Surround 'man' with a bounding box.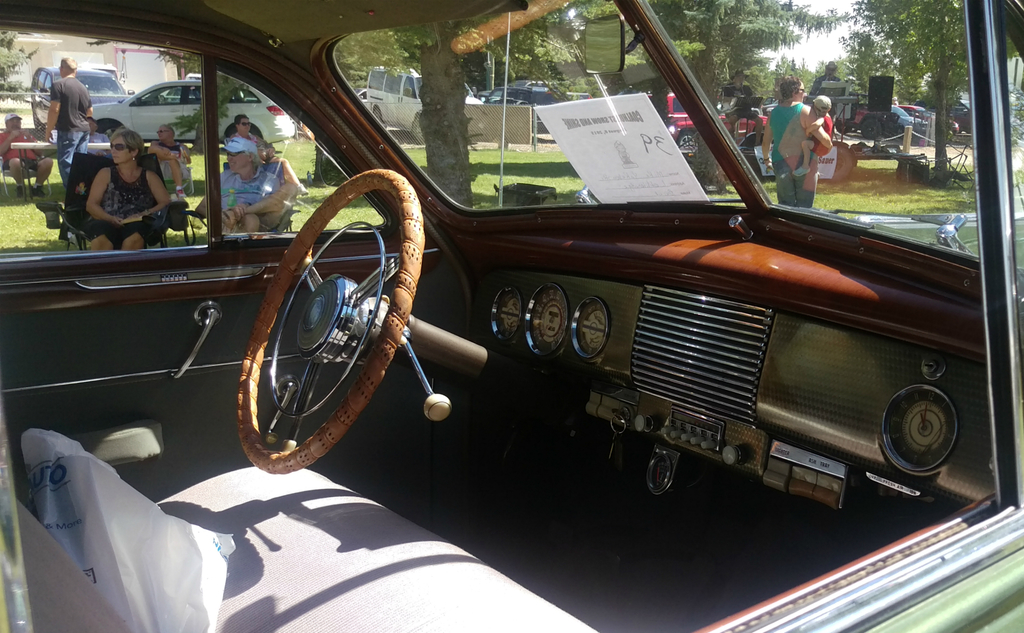
<bbox>147, 124, 190, 199</bbox>.
